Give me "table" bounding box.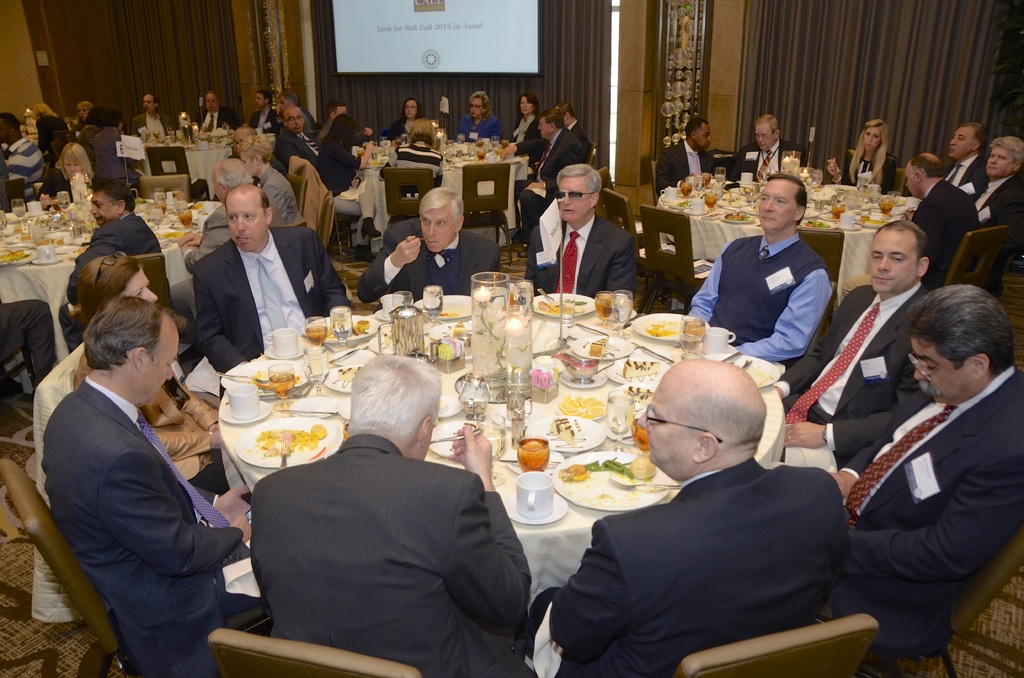
[x1=659, y1=183, x2=922, y2=305].
